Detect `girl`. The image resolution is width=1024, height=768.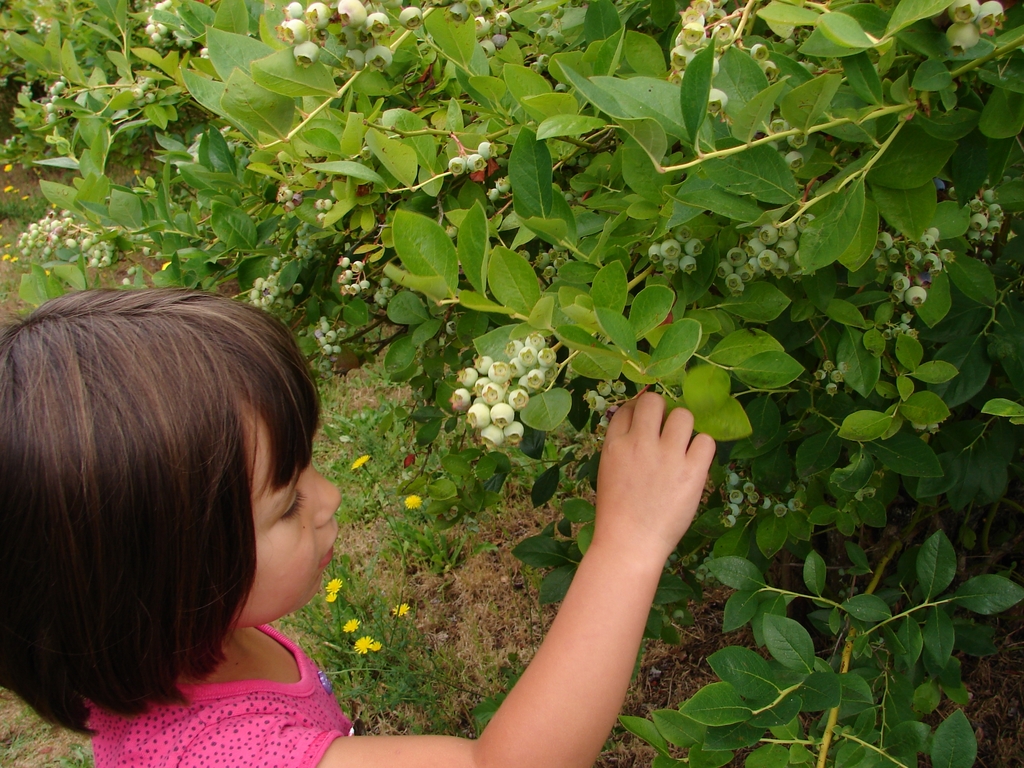
bbox=(0, 287, 714, 767).
